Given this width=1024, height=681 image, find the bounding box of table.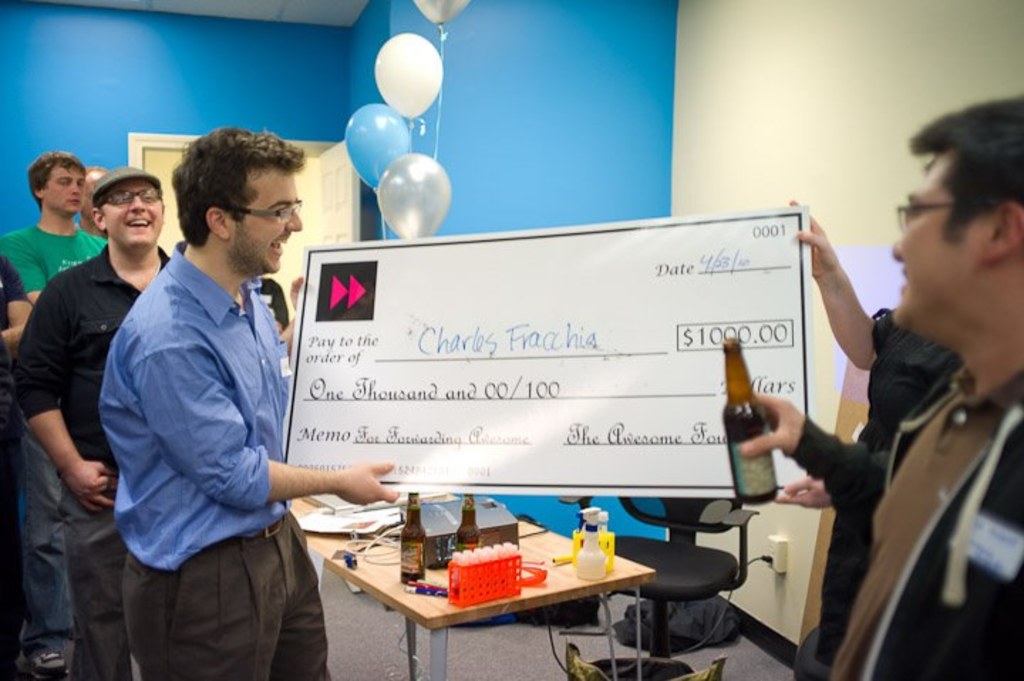
bbox(333, 506, 677, 665).
